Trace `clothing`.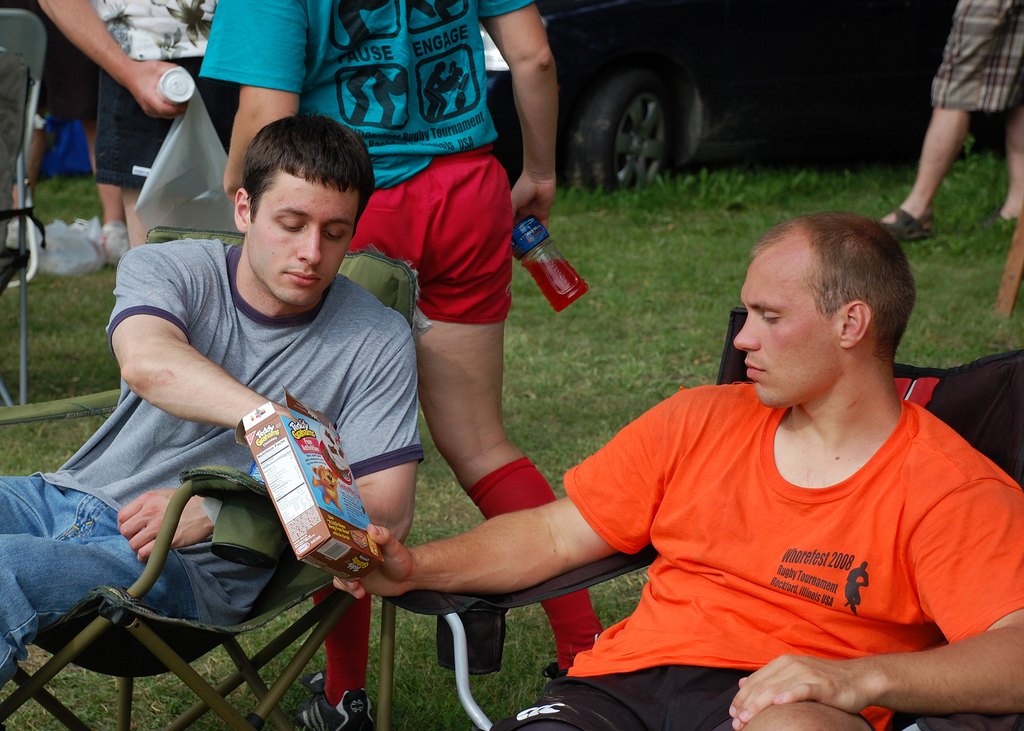
Traced to 191 0 537 330.
